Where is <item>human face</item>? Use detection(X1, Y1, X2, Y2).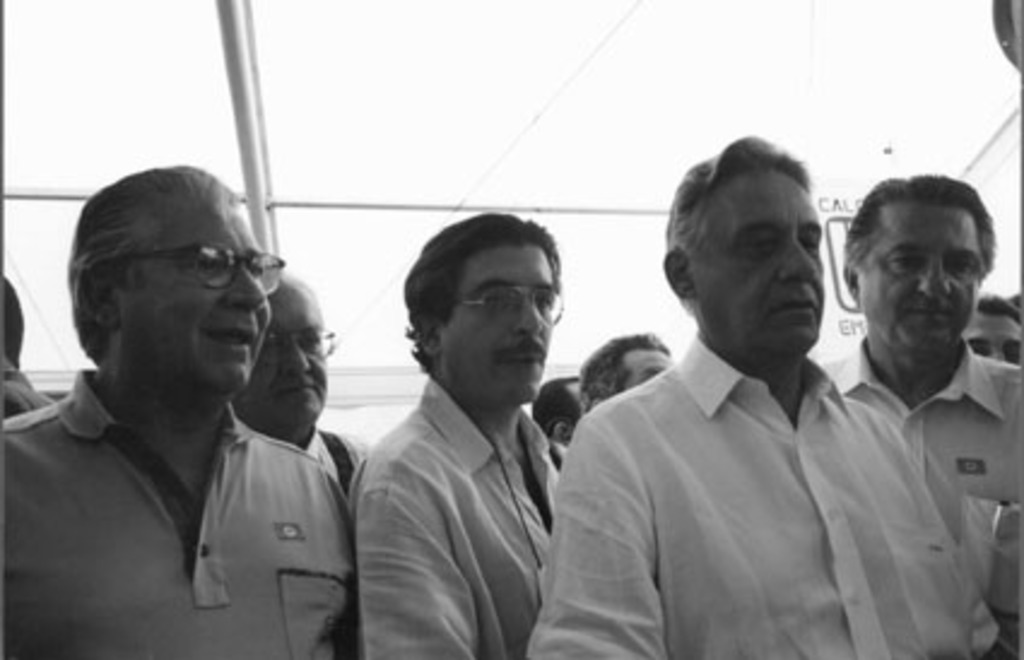
detection(860, 205, 983, 352).
